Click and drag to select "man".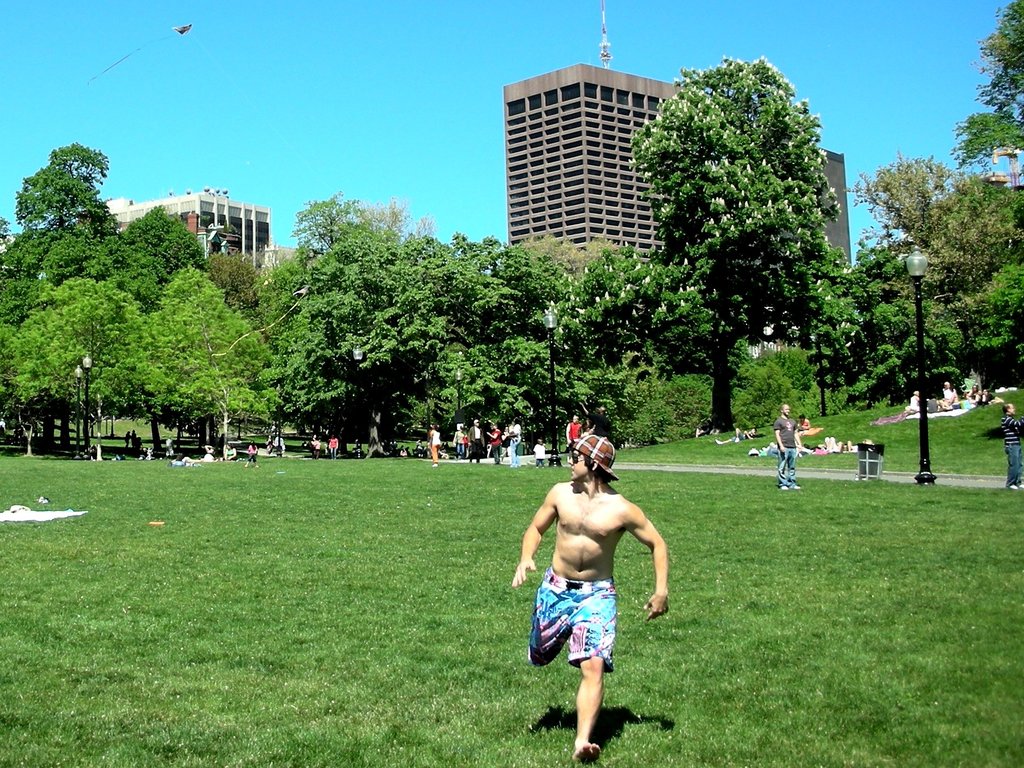
Selection: crop(464, 416, 490, 467).
